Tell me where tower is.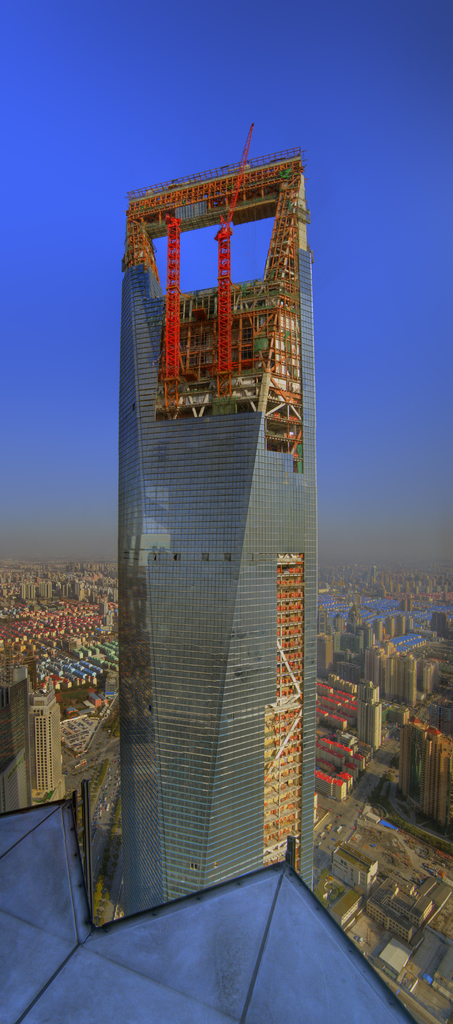
tower is at Rect(93, 95, 339, 802).
